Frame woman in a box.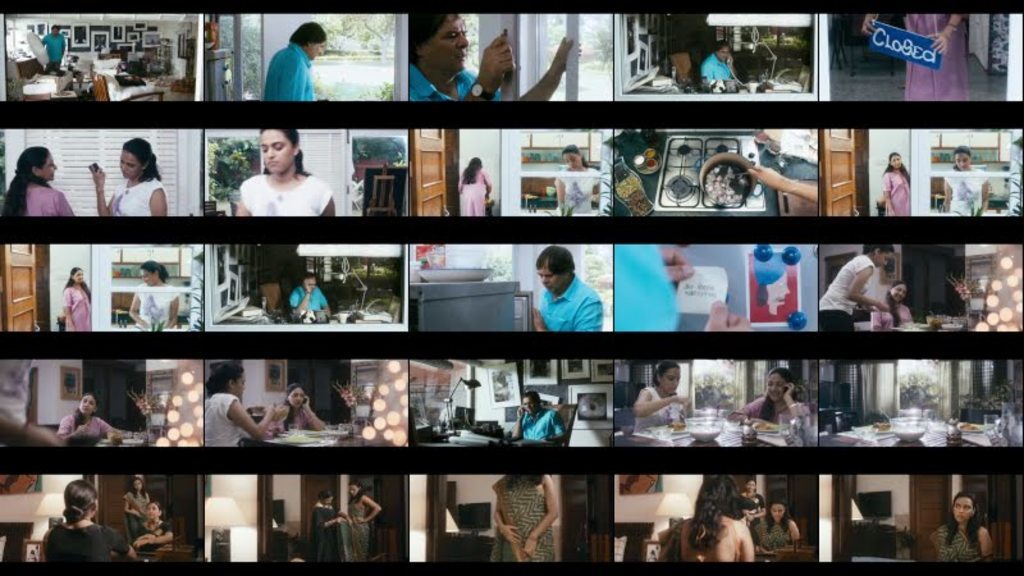
628, 360, 692, 436.
